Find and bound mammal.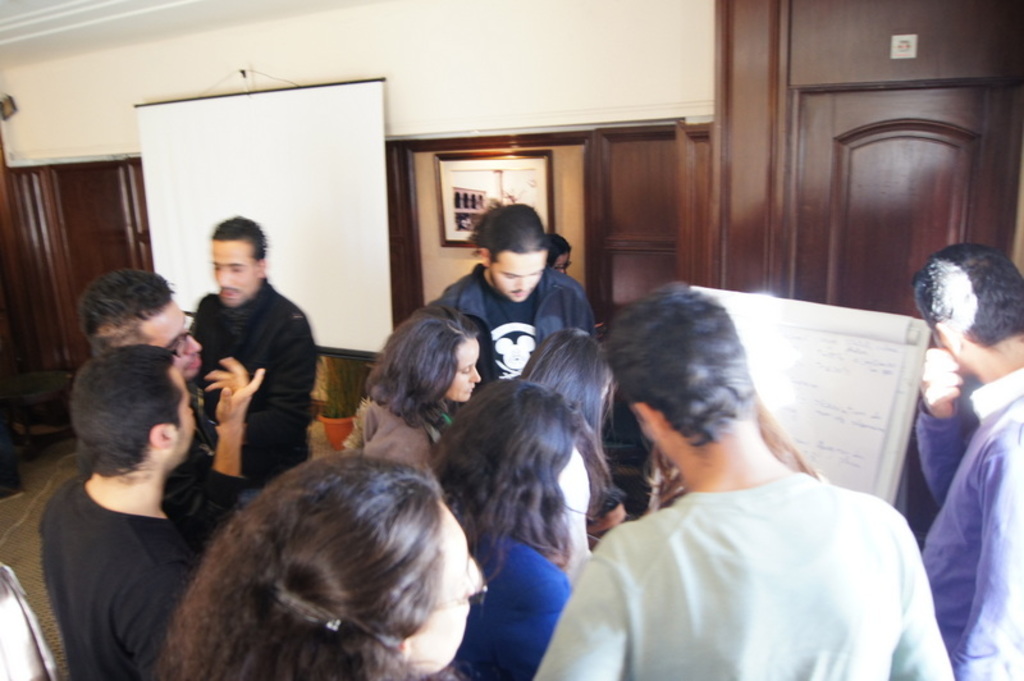
Bound: 184 211 325 480.
